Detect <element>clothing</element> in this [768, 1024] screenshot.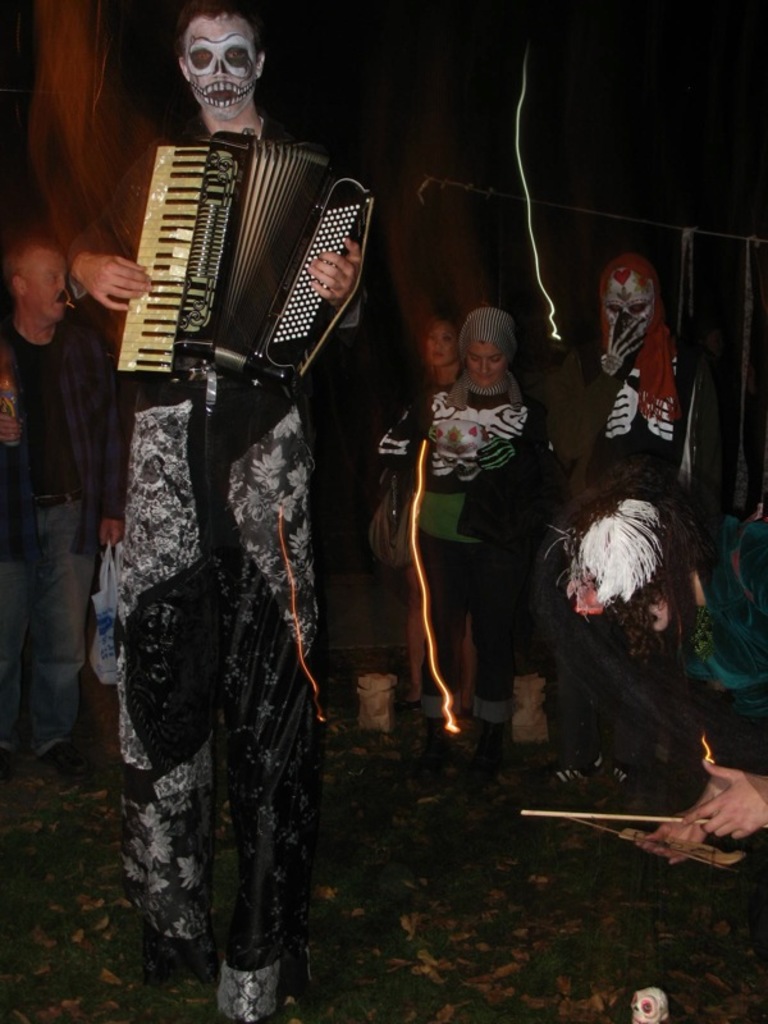
Detection: x1=557, y1=302, x2=677, y2=750.
